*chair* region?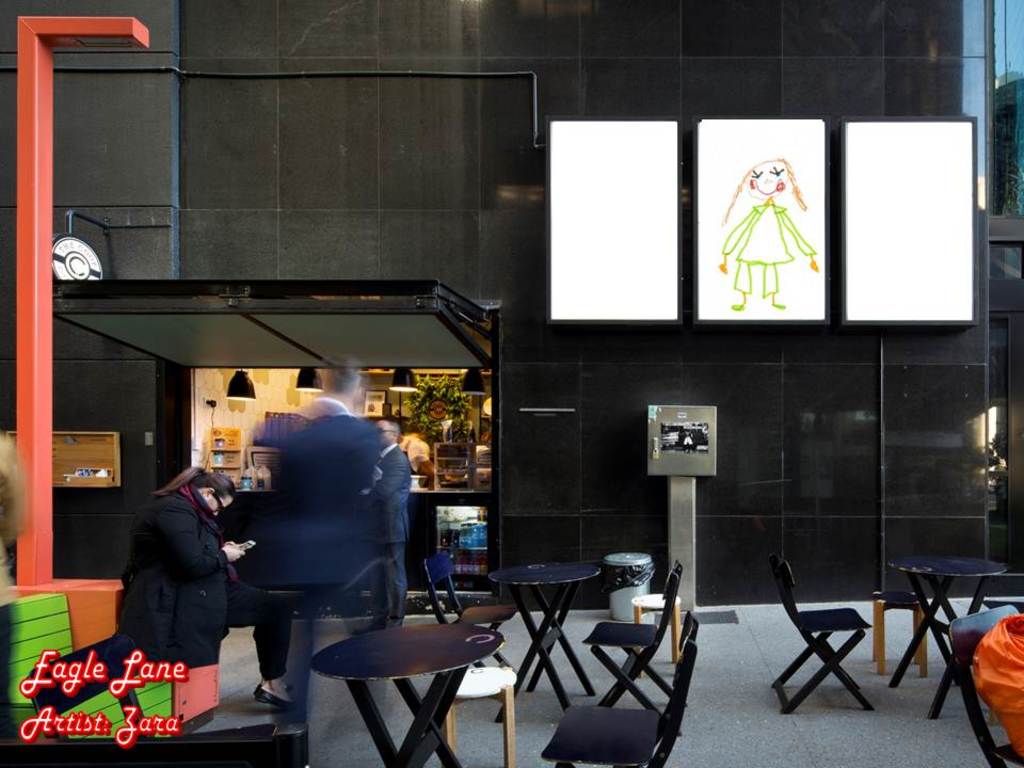
<bbox>578, 564, 683, 732</bbox>
